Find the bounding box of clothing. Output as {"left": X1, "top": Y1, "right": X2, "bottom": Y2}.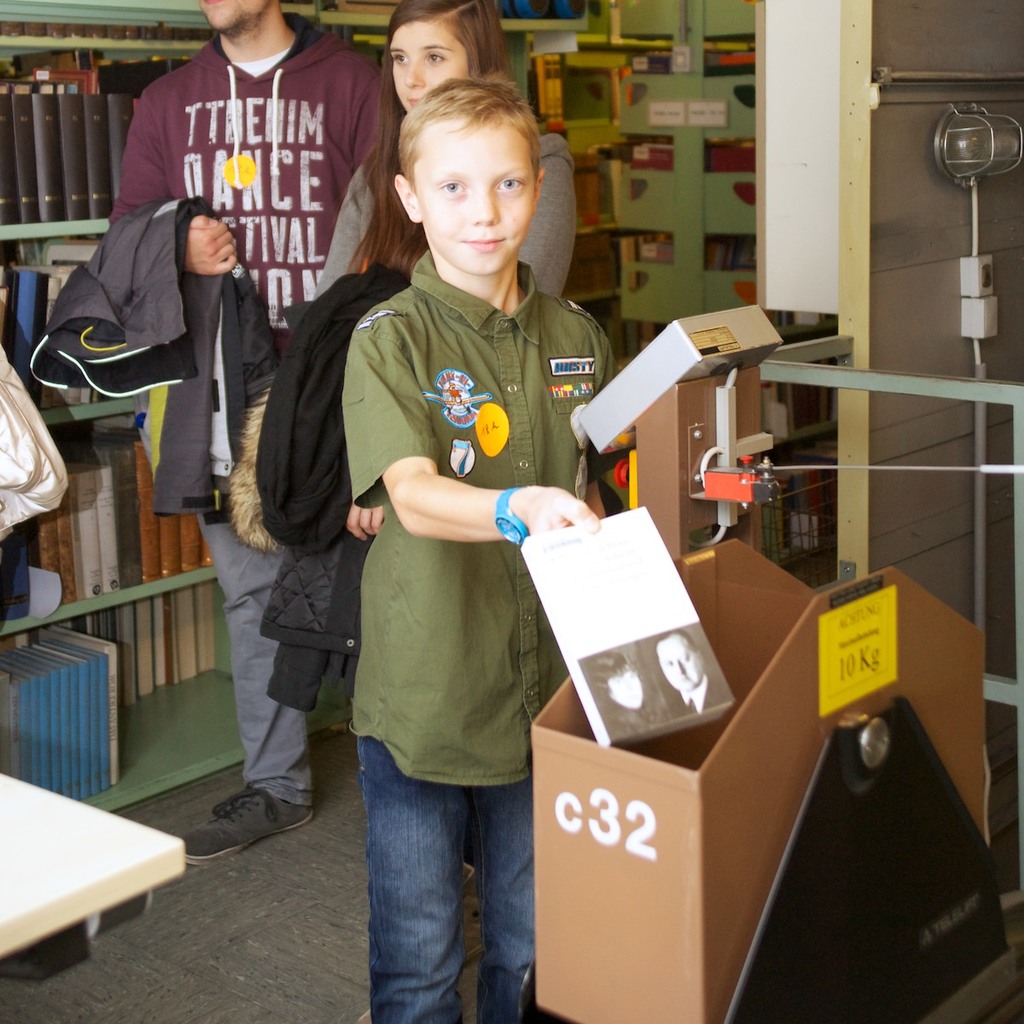
{"left": 26, "top": 196, "right": 262, "bottom": 520}.
